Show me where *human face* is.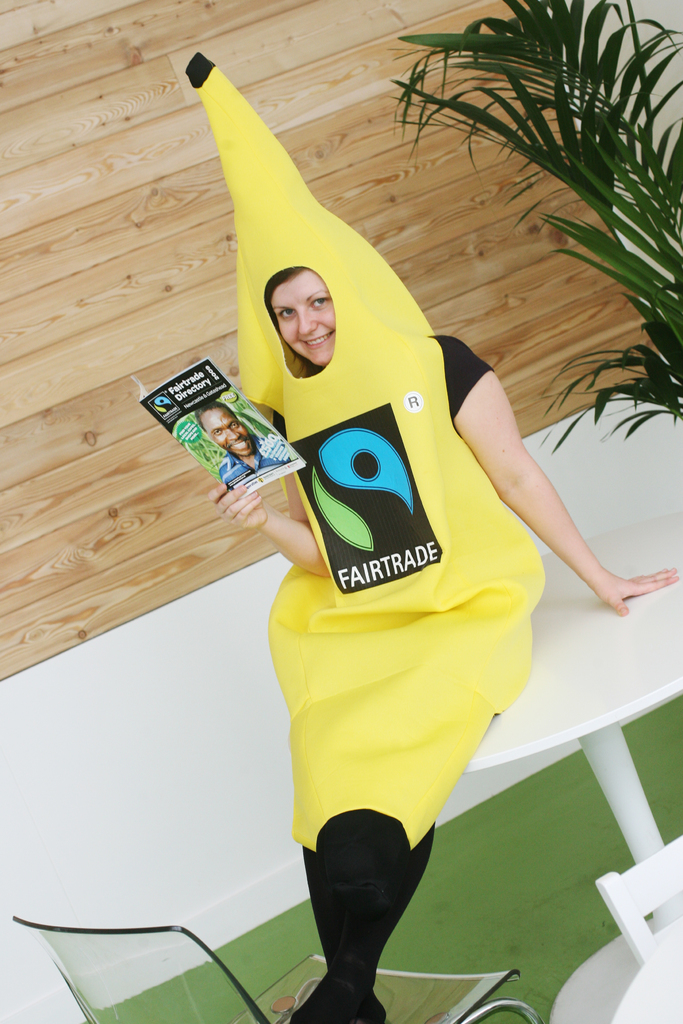
*human face* is at bbox=[203, 408, 252, 458].
